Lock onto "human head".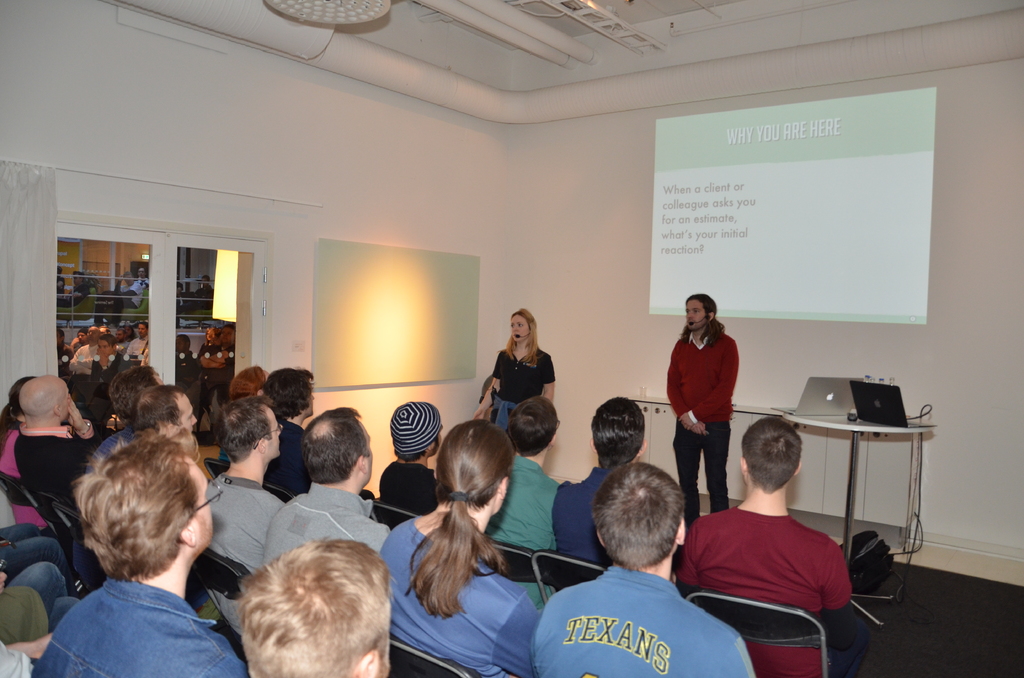
Locked: {"left": 595, "top": 459, "right": 691, "bottom": 577}.
